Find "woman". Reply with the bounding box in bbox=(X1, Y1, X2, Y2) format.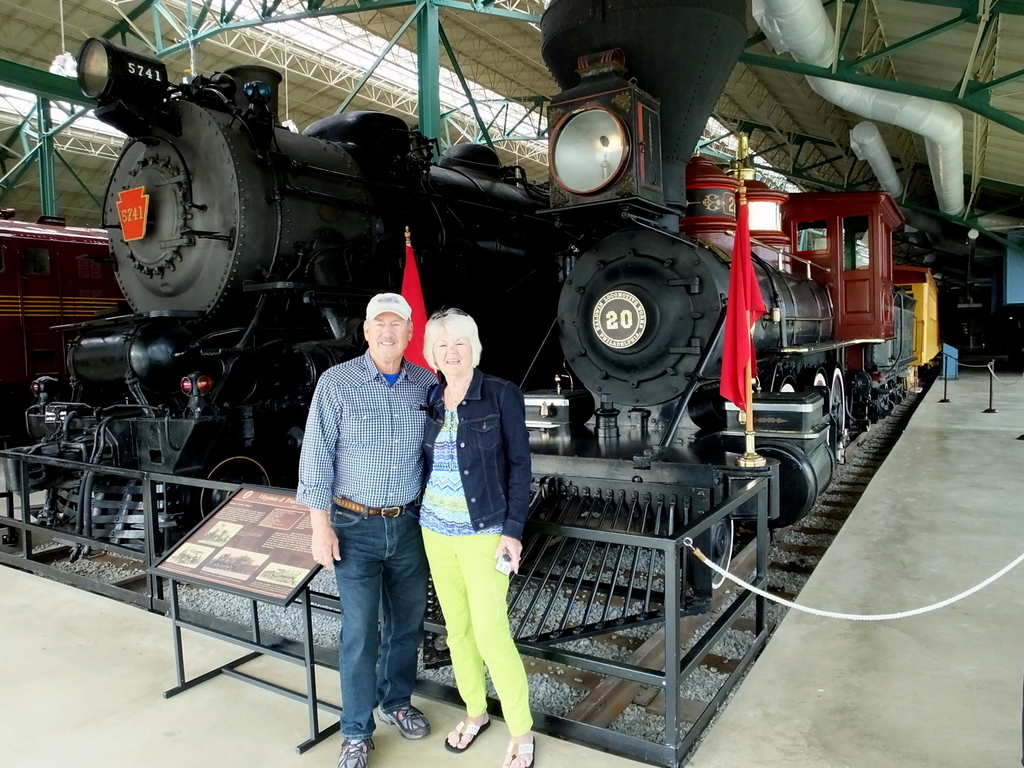
bbox=(414, 311, 532, 742).
